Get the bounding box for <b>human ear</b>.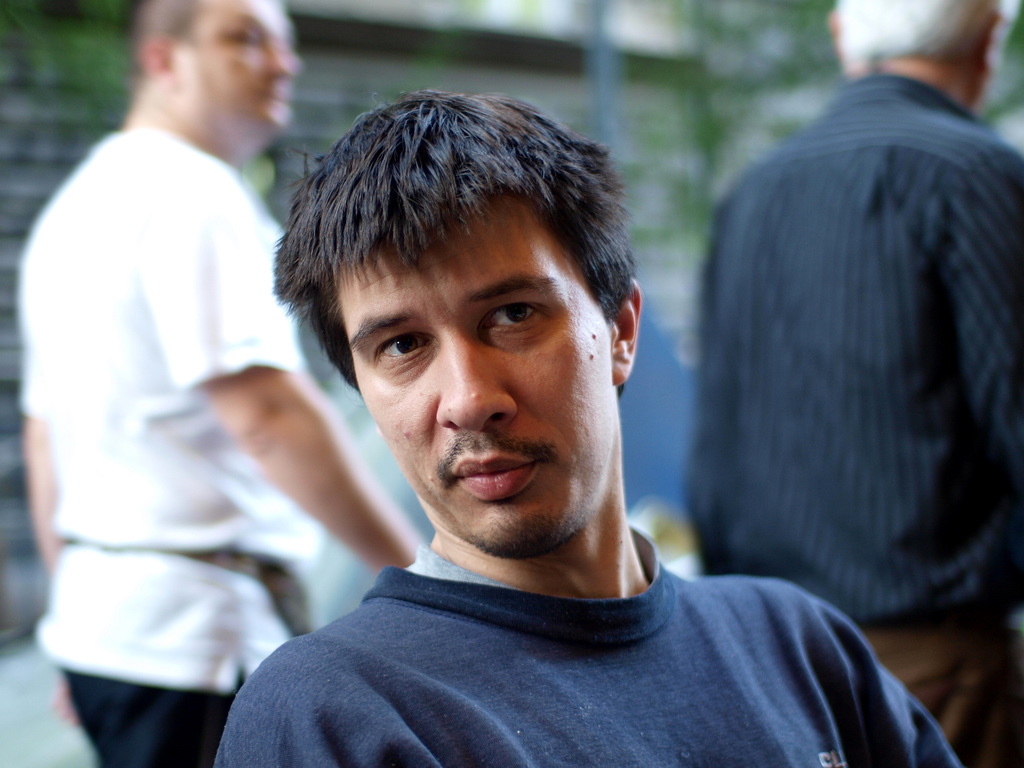
828/15/840/47.
